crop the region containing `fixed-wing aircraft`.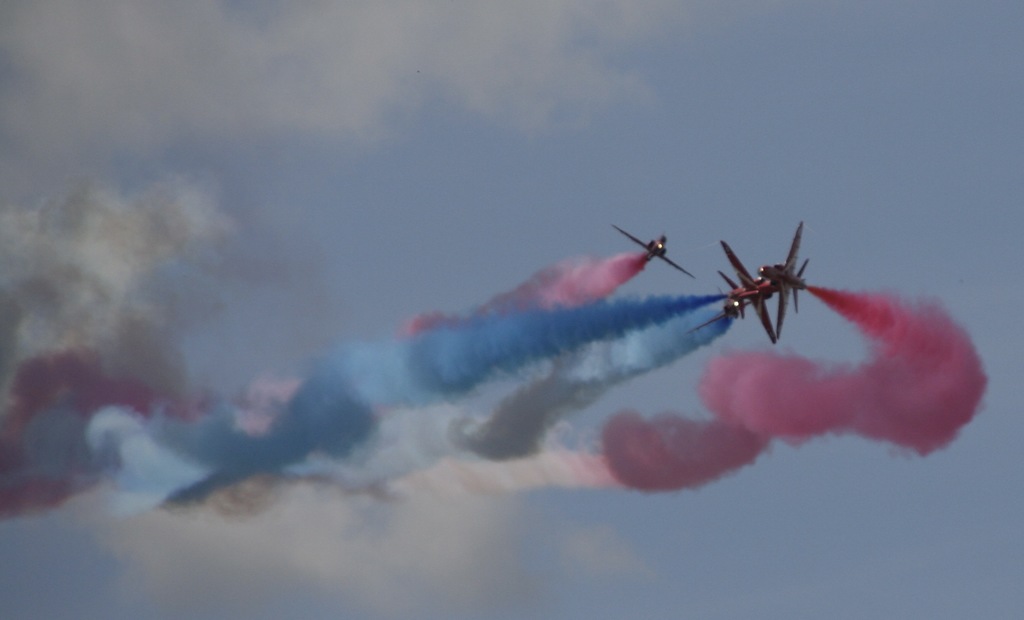
Crop region: left=760, top=220, right=810, bottom=343.
